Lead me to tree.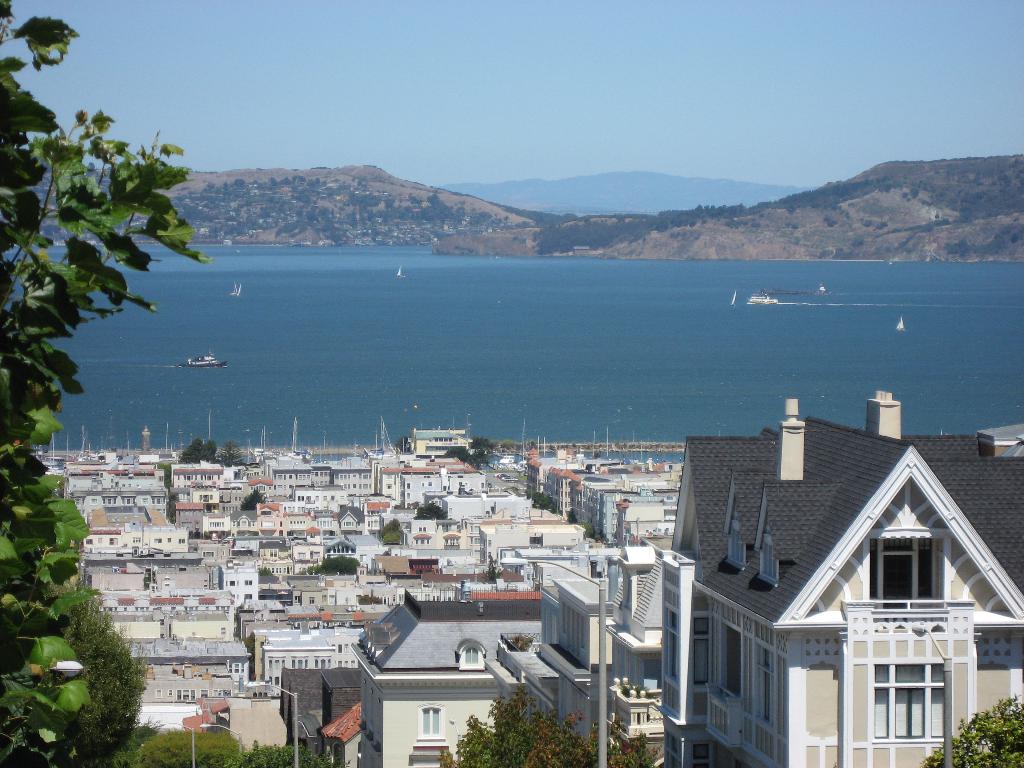
Lead to left=435, top=682, right=668, bottom=767.
